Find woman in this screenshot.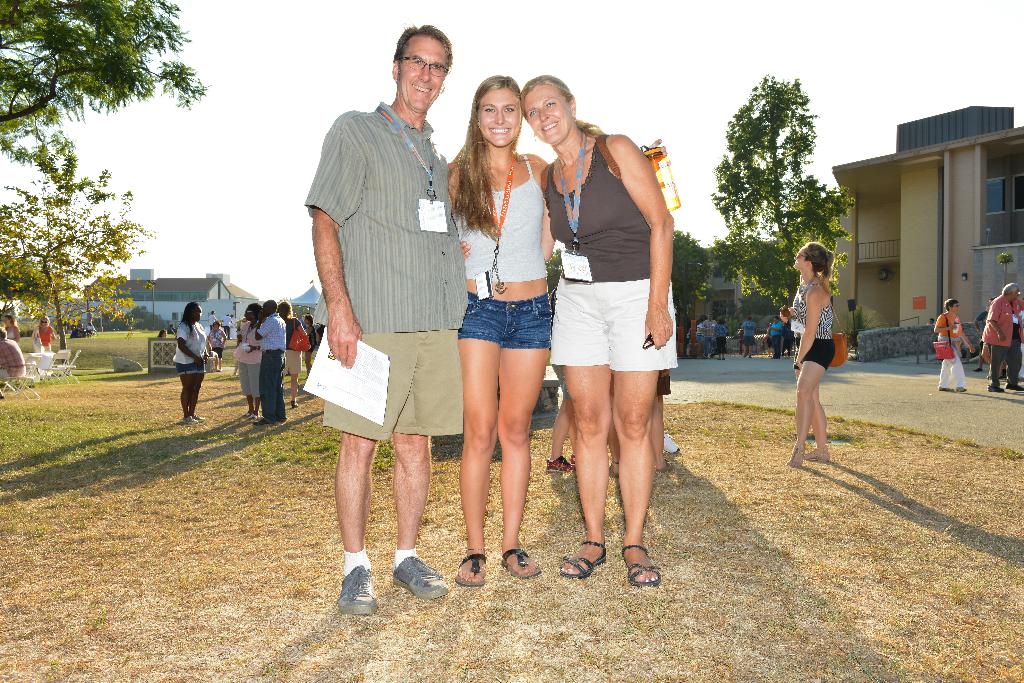
The bounding box for woman is bbox=(712, 316, 723, 356).
